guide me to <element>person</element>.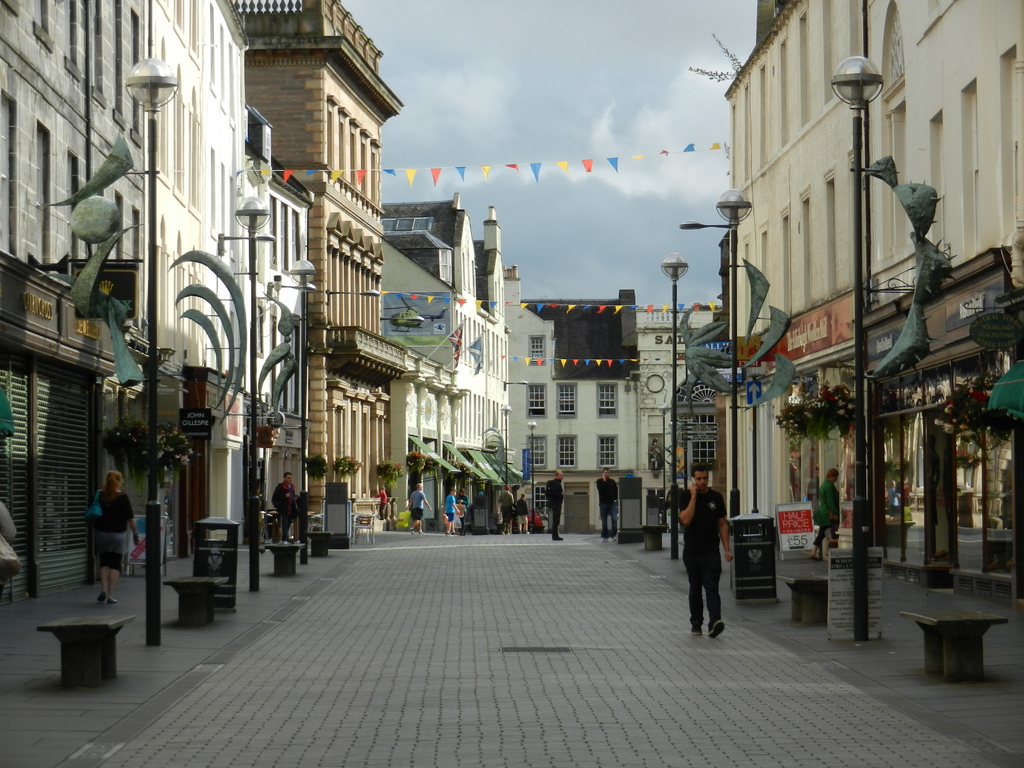
Guidance: region(409, 481, 428, 535).
